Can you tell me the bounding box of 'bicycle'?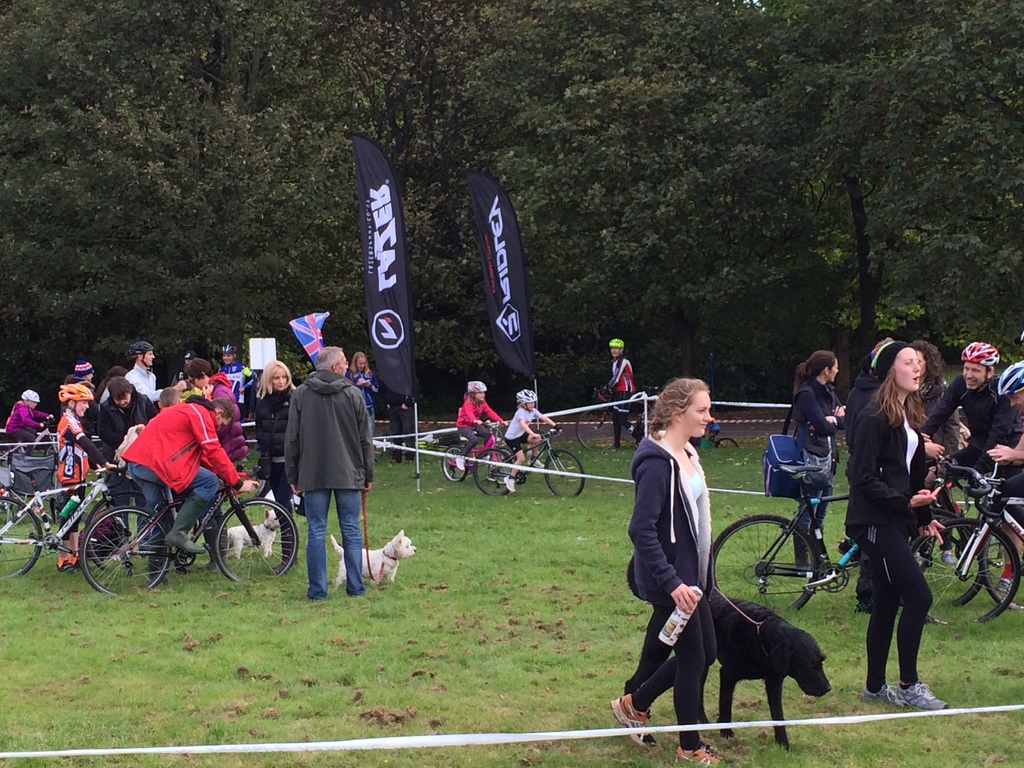
select_region(700, 465, 998, 616).
